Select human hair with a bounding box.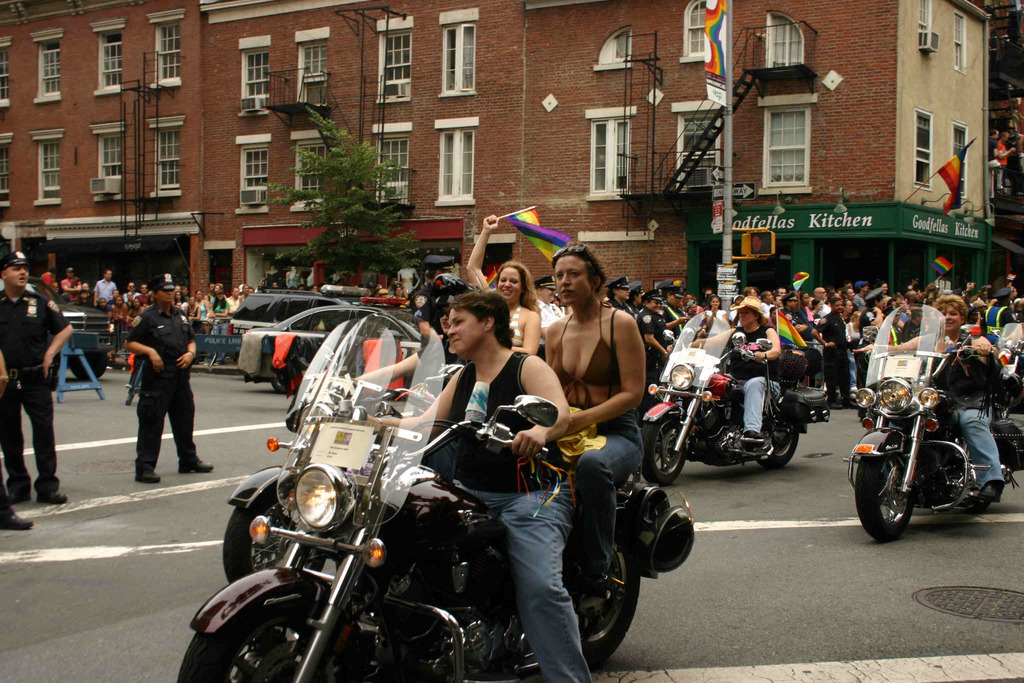
box(495, 259, 541, 318).
